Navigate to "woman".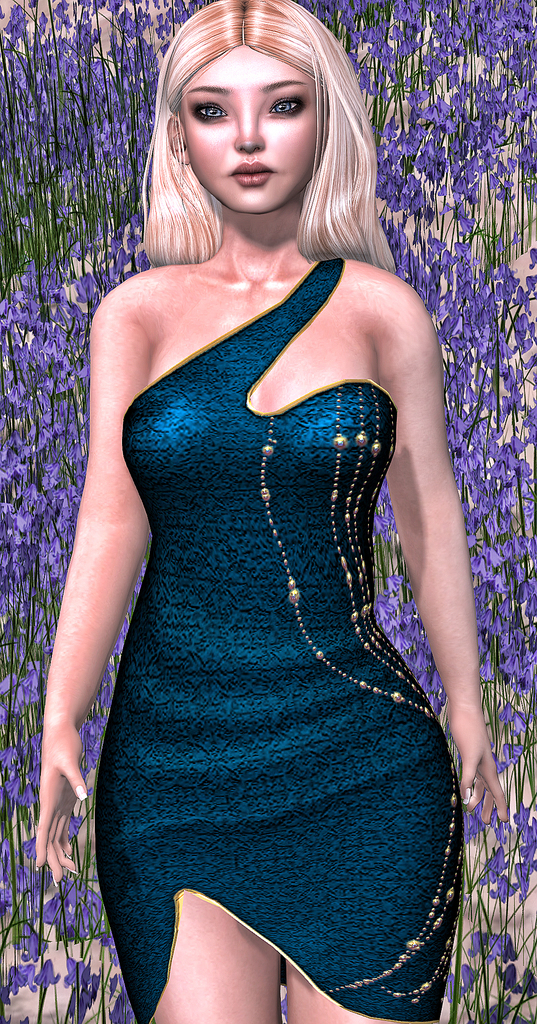
Navigation target: select_region(54, 21, 520, 996).
